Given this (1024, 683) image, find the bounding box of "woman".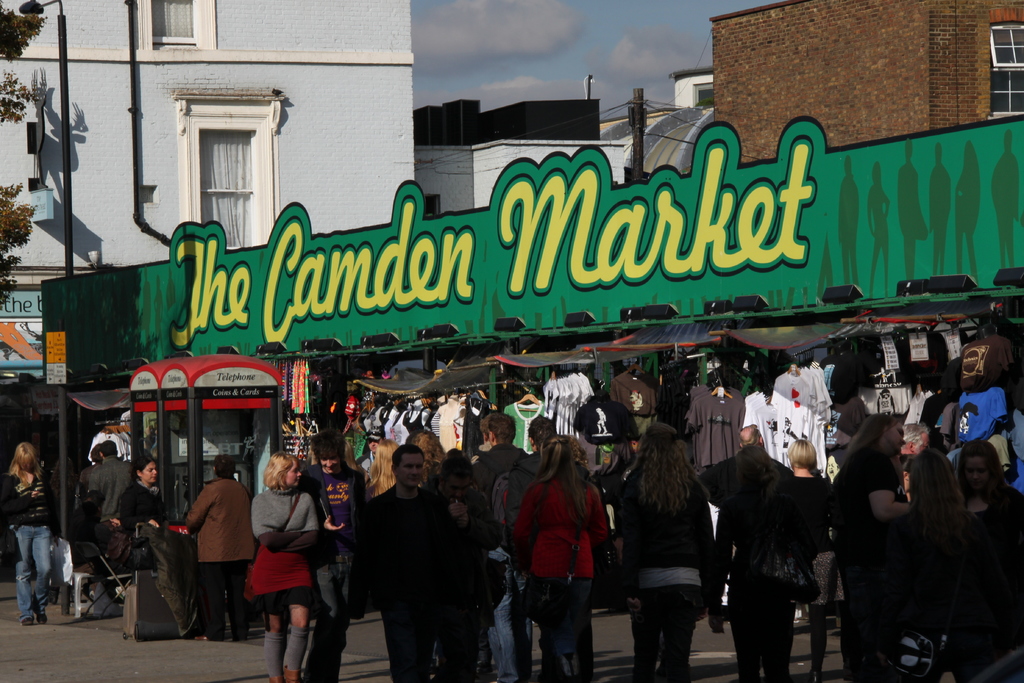
x1=959 y1=436 x2=1023 y2=682.
